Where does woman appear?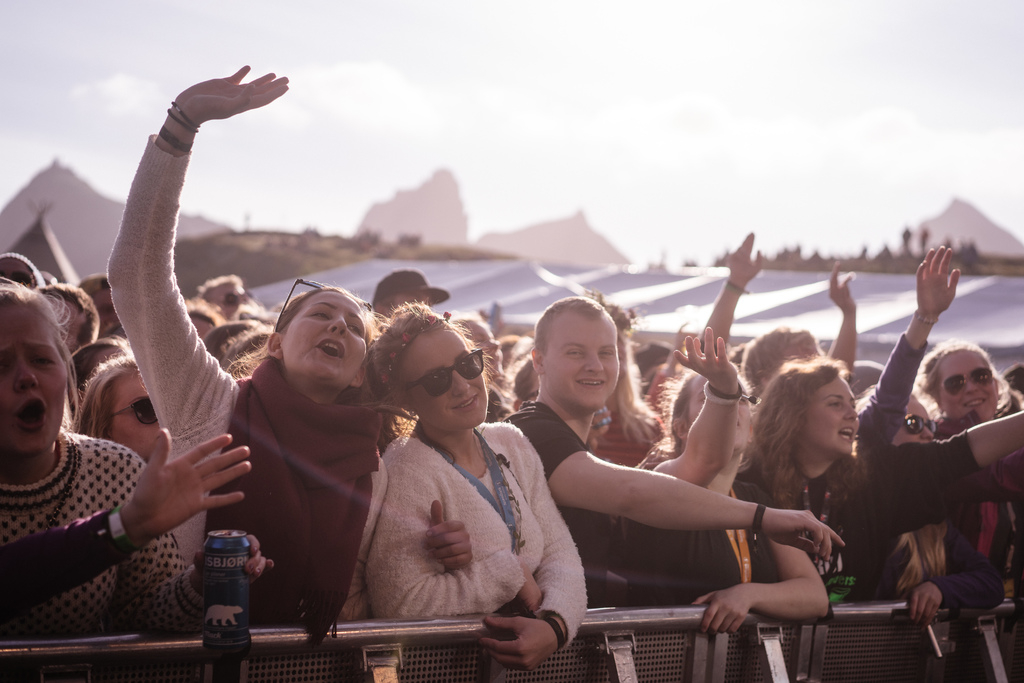
Appears at (0, 280, 268, 633).
